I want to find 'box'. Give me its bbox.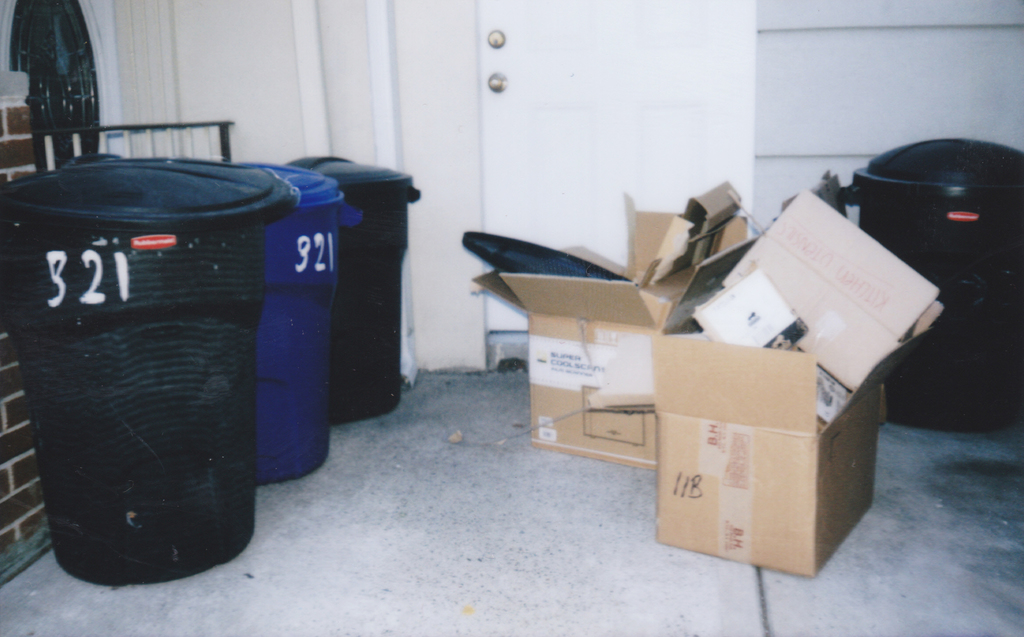
{"left": 632, "top": 204, "right": 902, "bottom": 576}.
